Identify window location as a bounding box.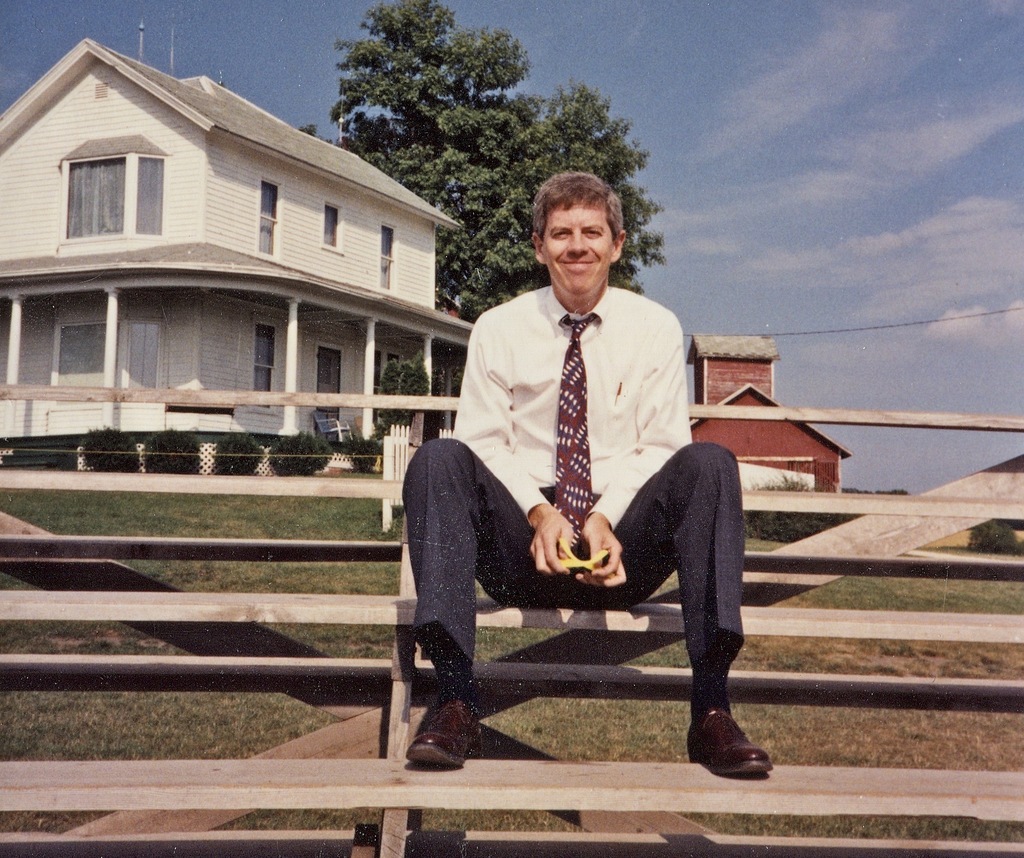
260 182 275 252.
